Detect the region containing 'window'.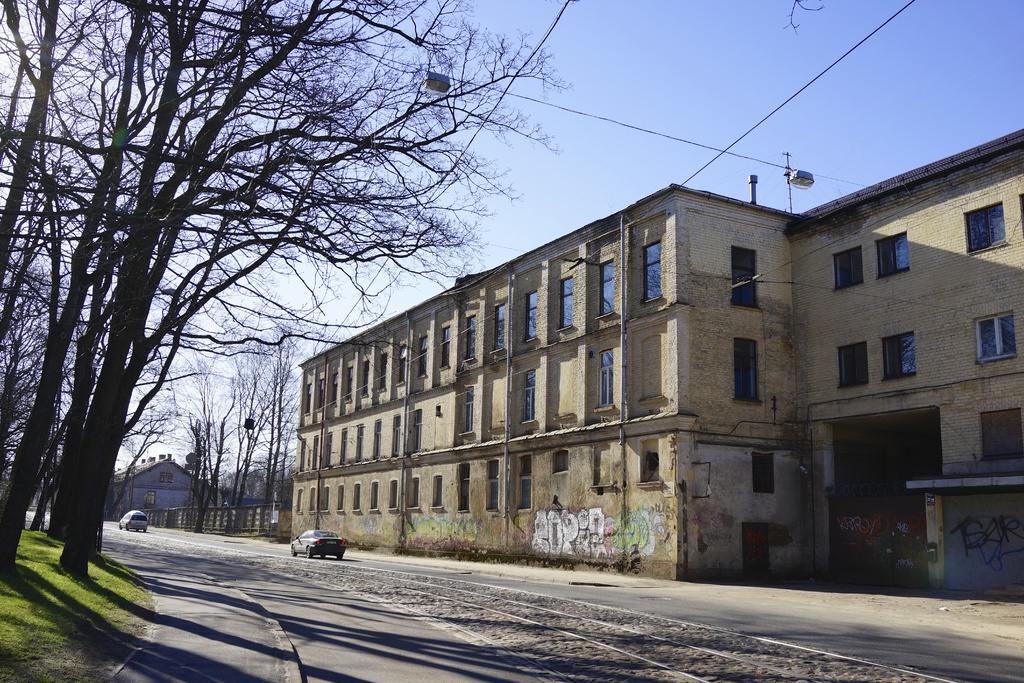
x1=731, y1=246, x2=760, y2=309.
